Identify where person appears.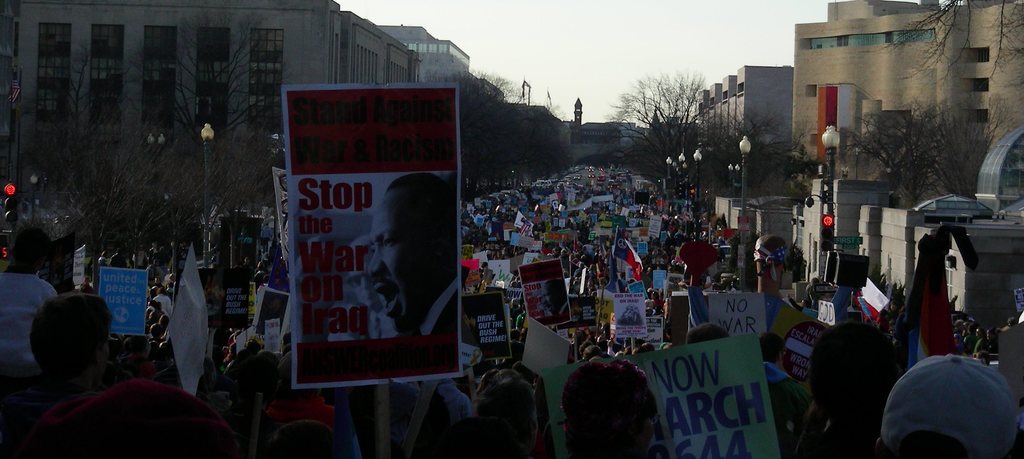
Appears at BBox(793, 329, 897, 458).
